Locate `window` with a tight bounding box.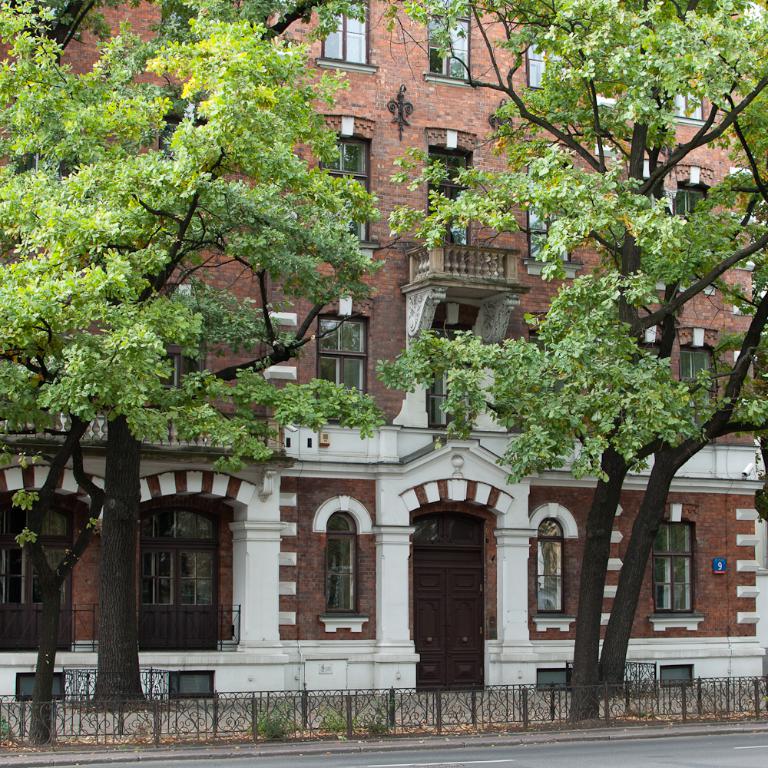
<box>663,78,717,128</box>.
